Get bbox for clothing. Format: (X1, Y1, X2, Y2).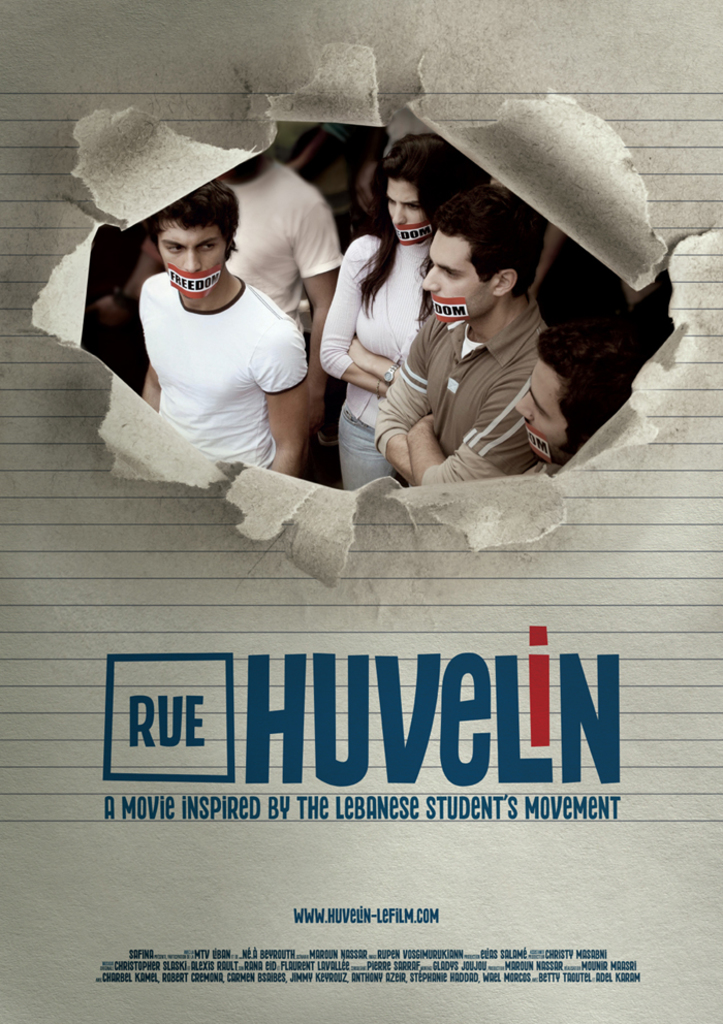
(140, 275, 310, 468).
